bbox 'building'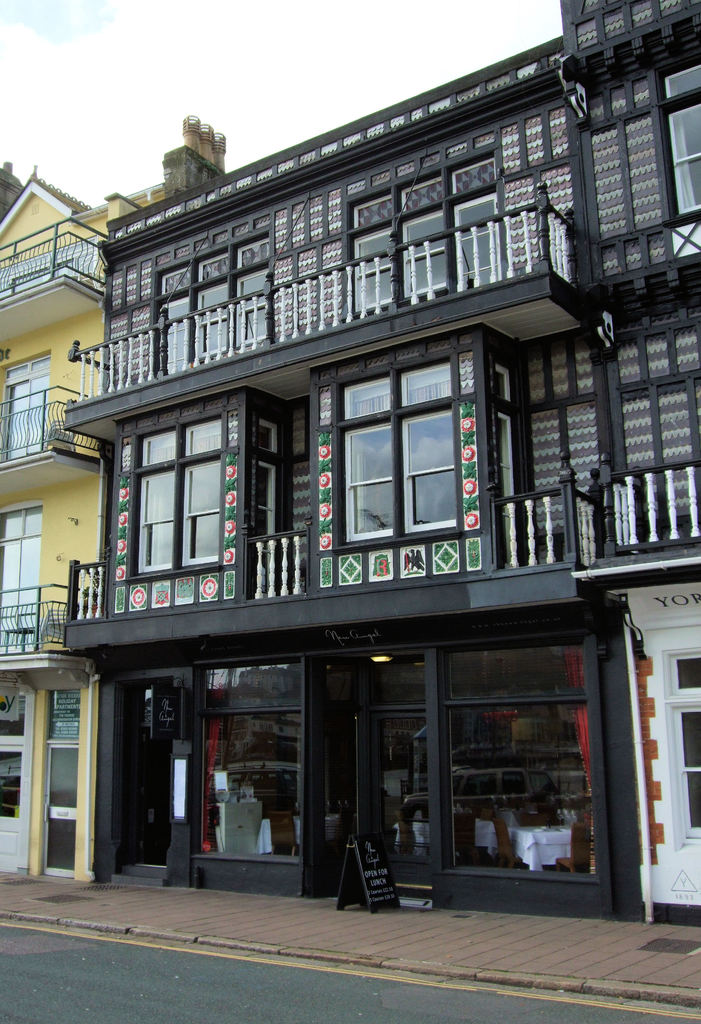
box=[68, 0, 700, 941]
